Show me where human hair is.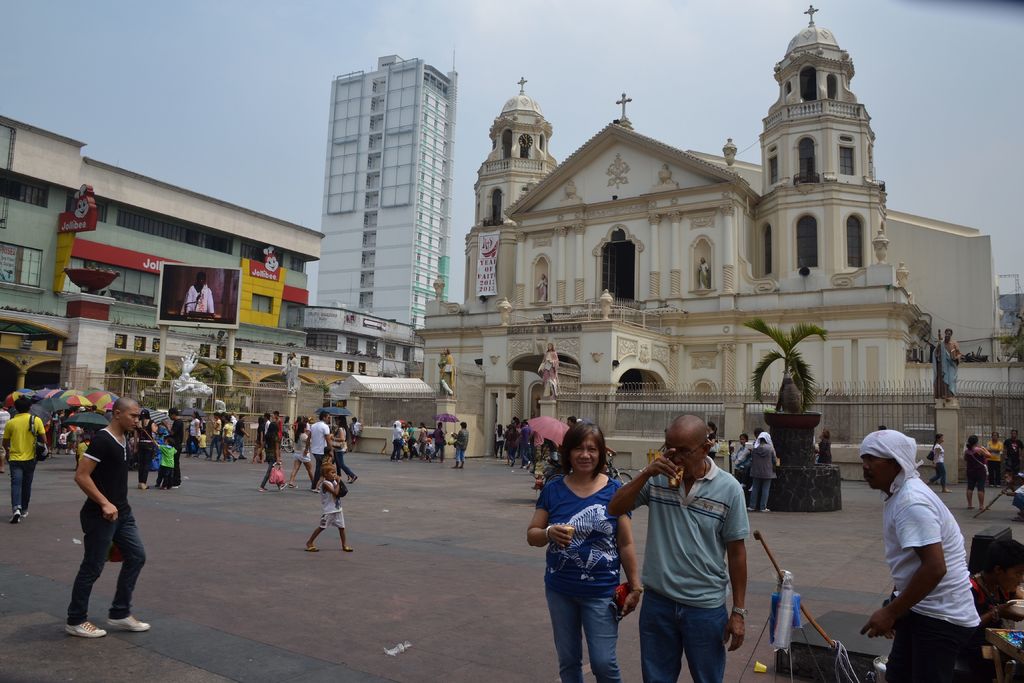
human hair is at select_region(755, 428, 765, 438).
